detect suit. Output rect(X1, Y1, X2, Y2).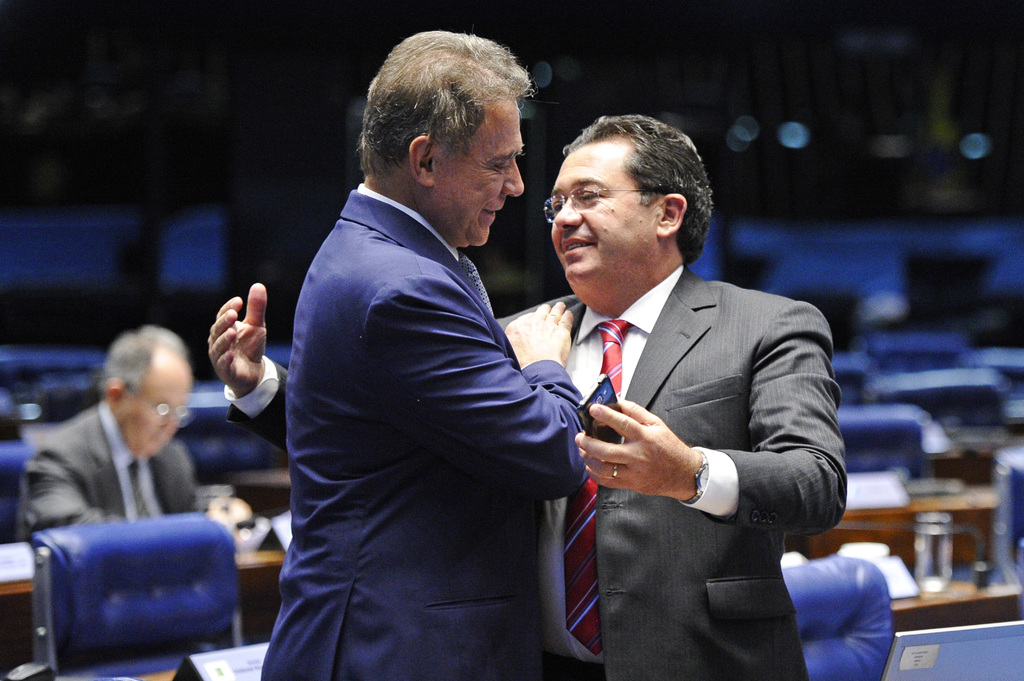
rect(259, 183, 581, 680).
